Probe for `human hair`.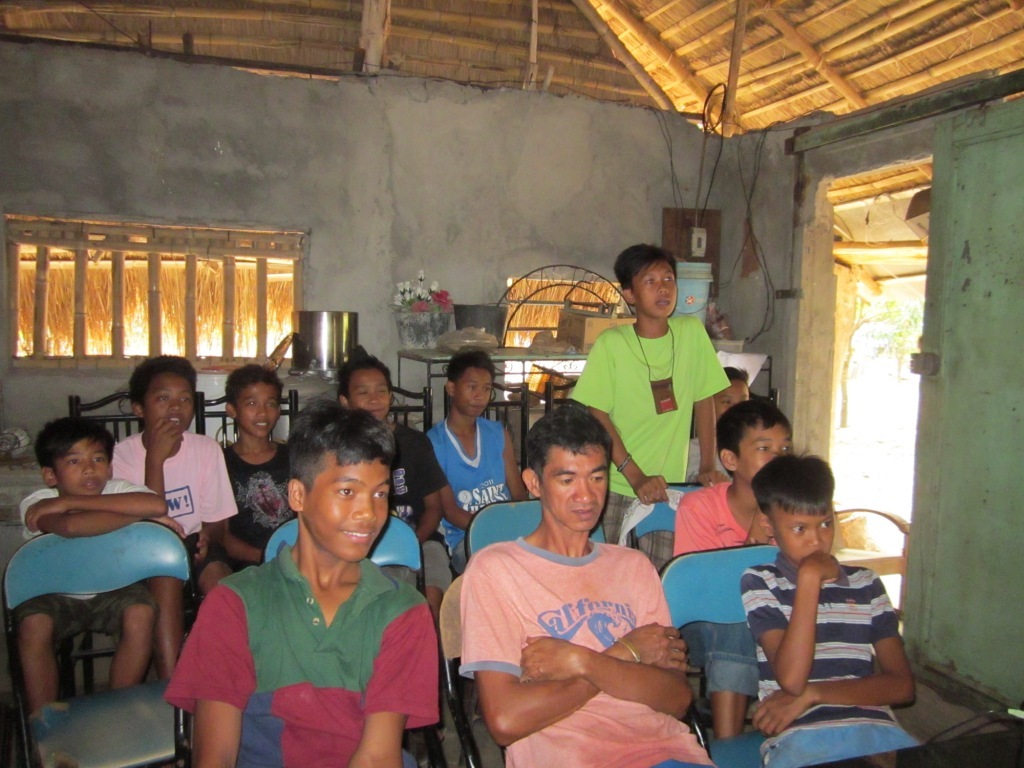
Probe result: 334, 354, 393, 396.
